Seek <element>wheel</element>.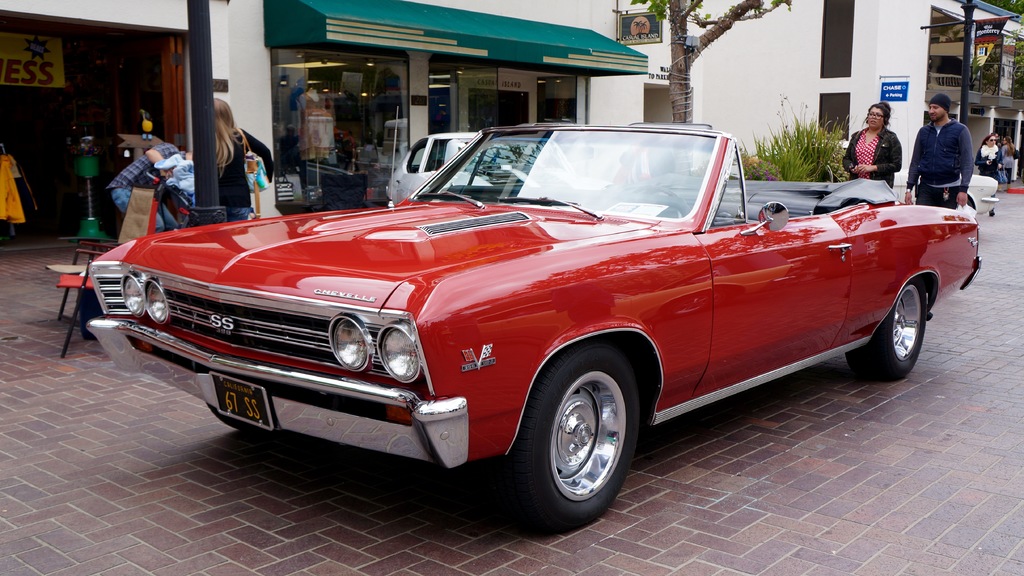
[left=493, top=336, right=637, bottom=533].
